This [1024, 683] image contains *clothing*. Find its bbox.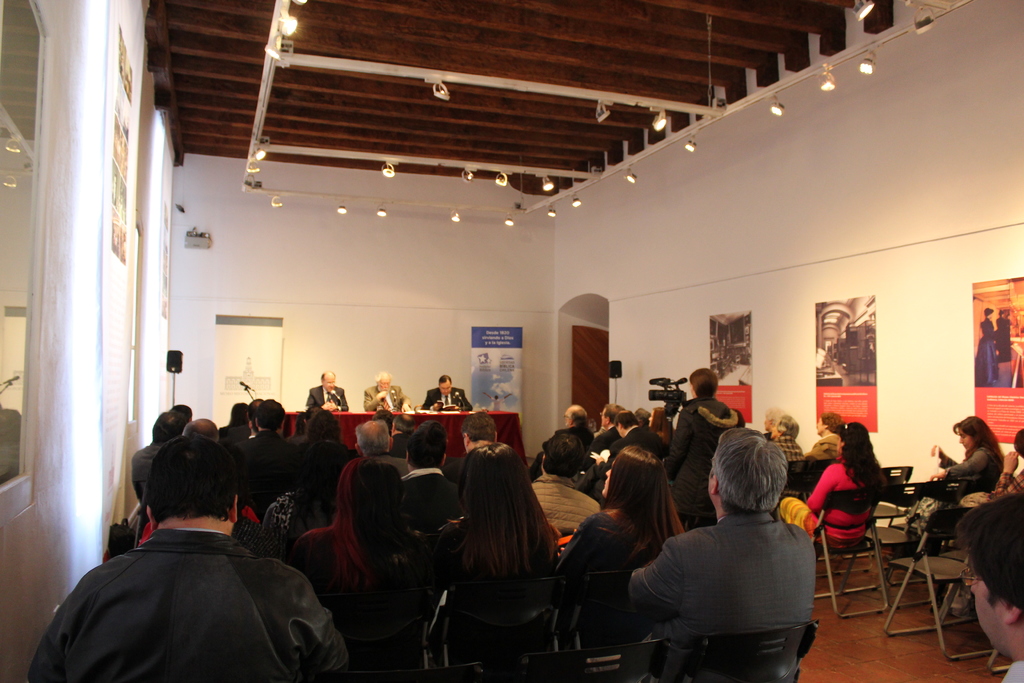
rect(921, 440, 1014, 540).
